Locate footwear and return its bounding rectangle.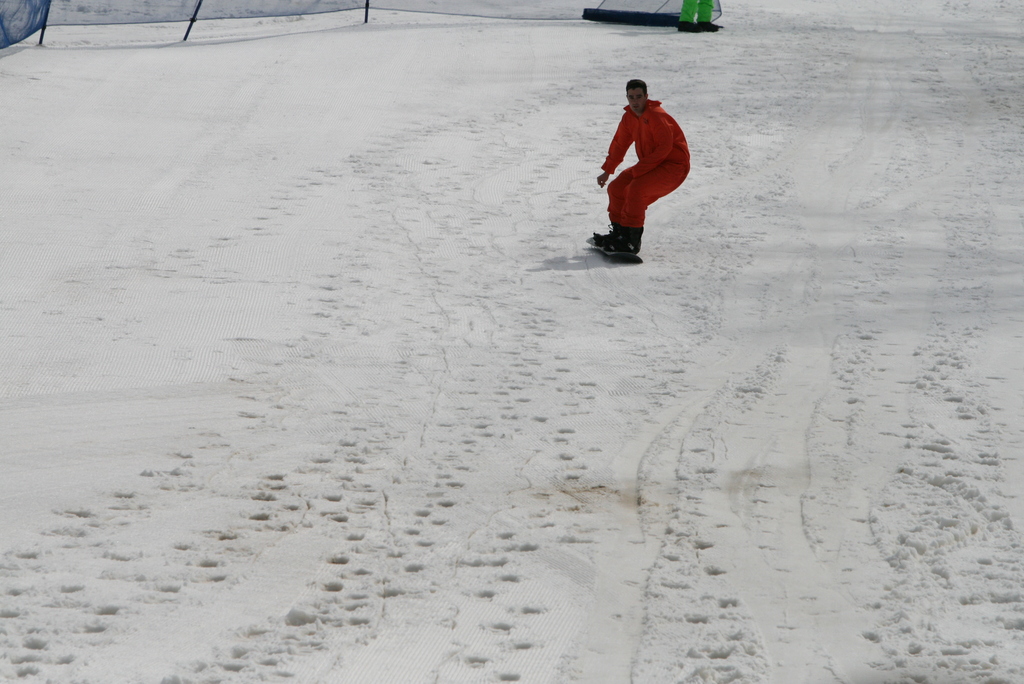
crop(593, 217, 619, 245).
